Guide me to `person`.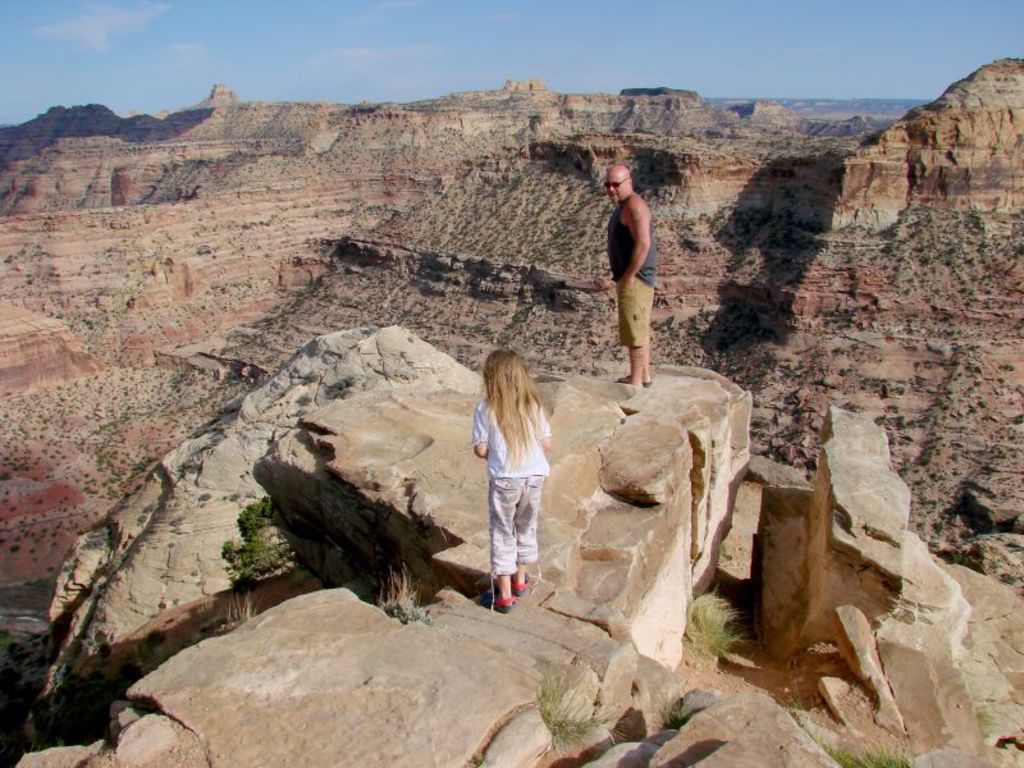
Guidance: <bbox>603, 165, 655, 392</bbox>.
